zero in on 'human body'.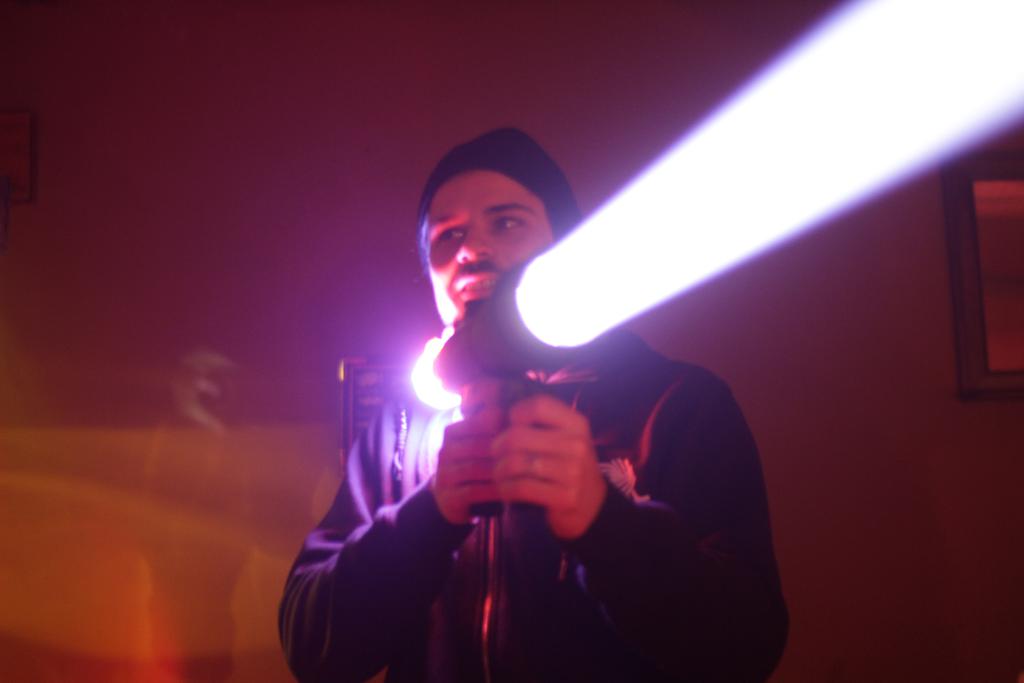
Zeroed in: 348:90:860:682.
